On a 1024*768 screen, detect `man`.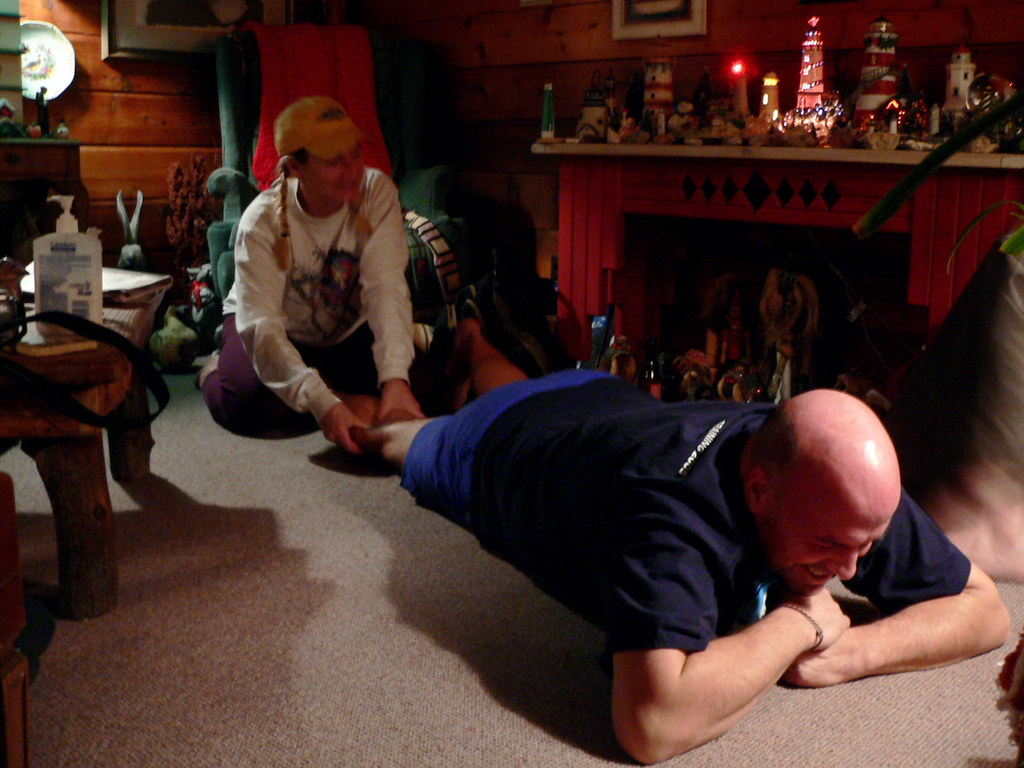
339 318 1013 764.
